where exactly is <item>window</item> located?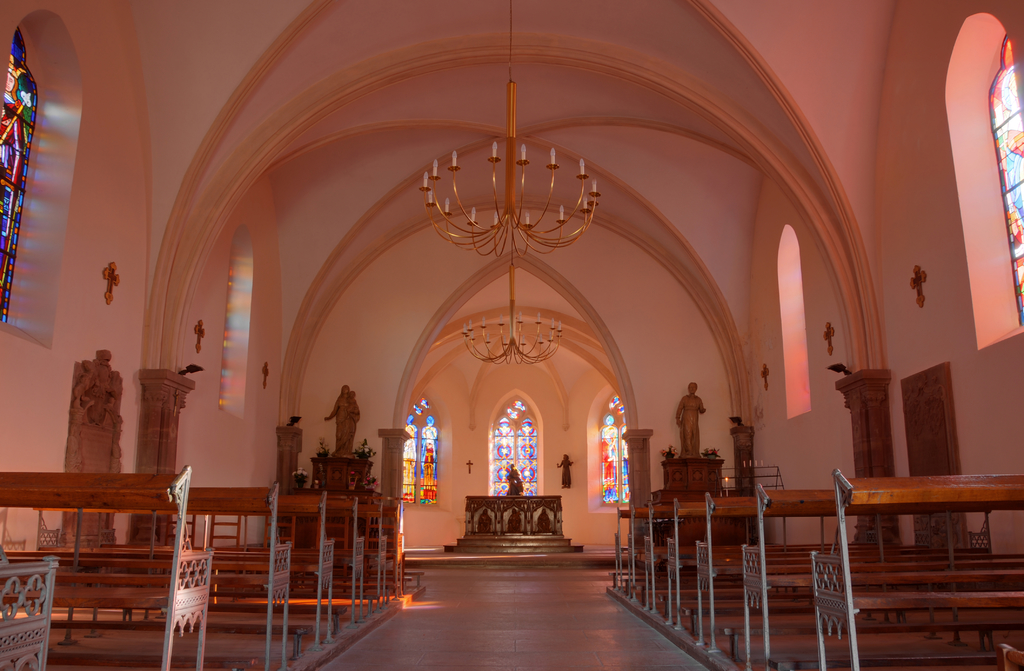
Its bounding box is box=[401, 391, 438, 509].
